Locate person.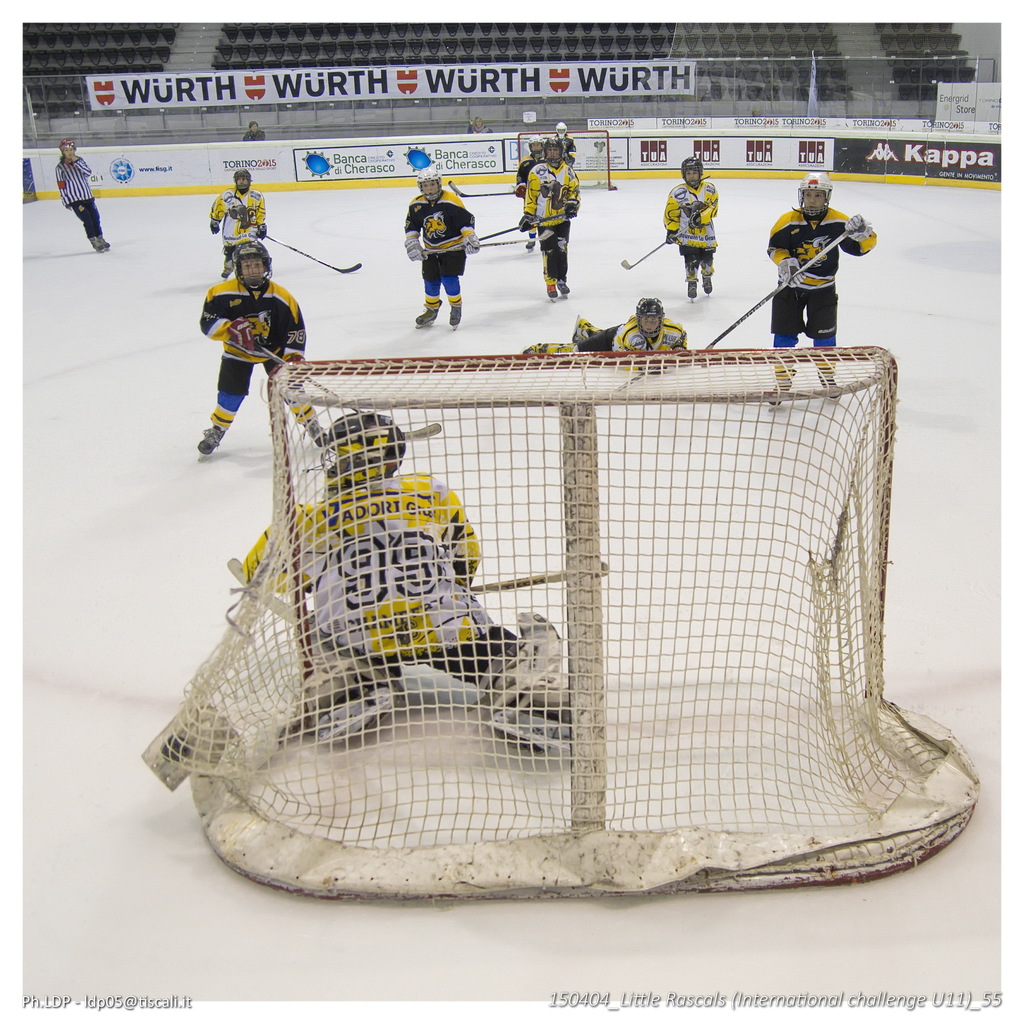
Bounding box: 765,165,875,405.
